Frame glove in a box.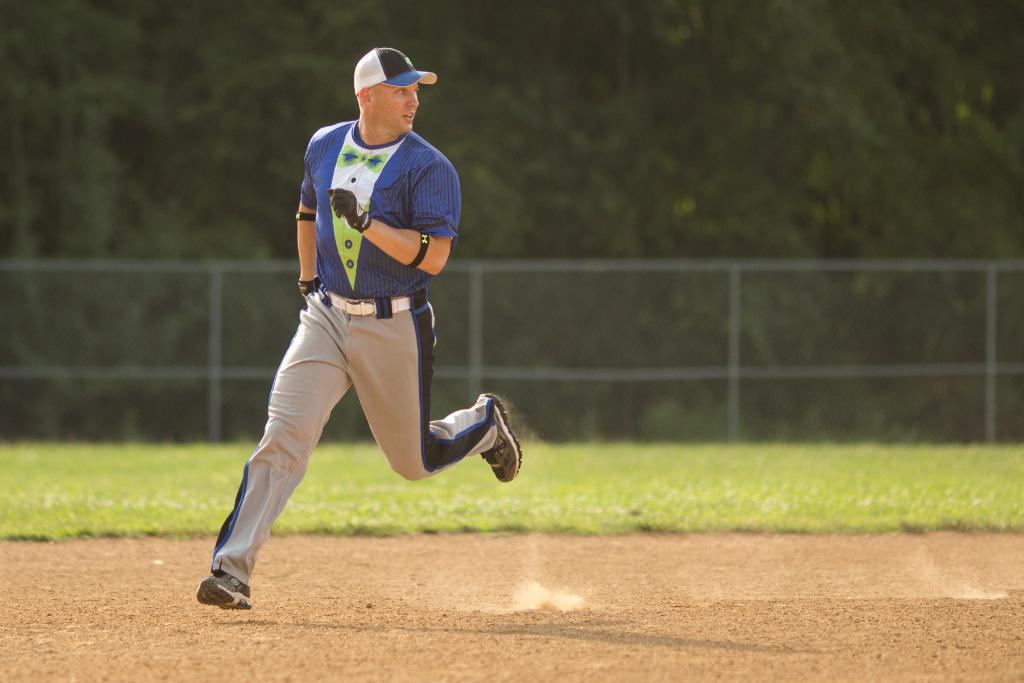
bbox=[325, 183, 370, 231].
